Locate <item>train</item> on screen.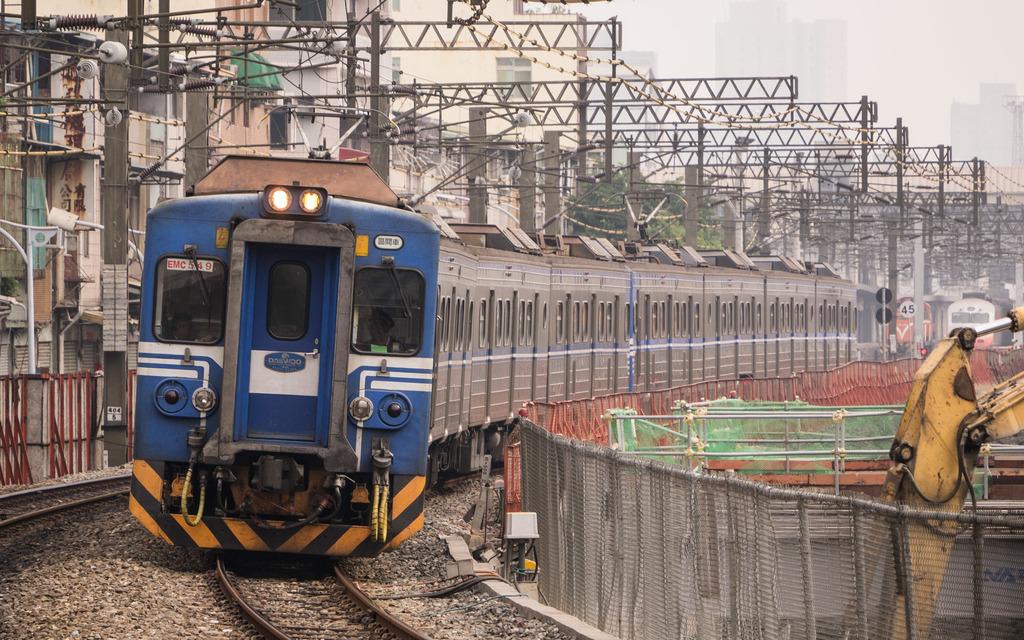
On screen at 944, 292, 1004, 341.
